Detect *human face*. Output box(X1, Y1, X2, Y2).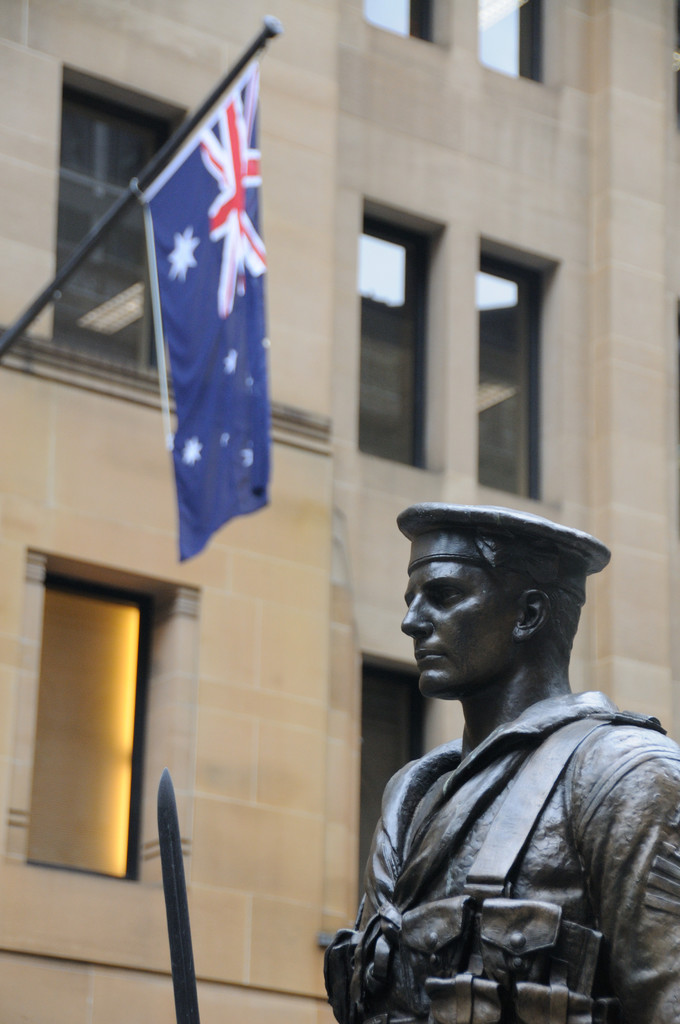
box(399, 559, 518, 697).
